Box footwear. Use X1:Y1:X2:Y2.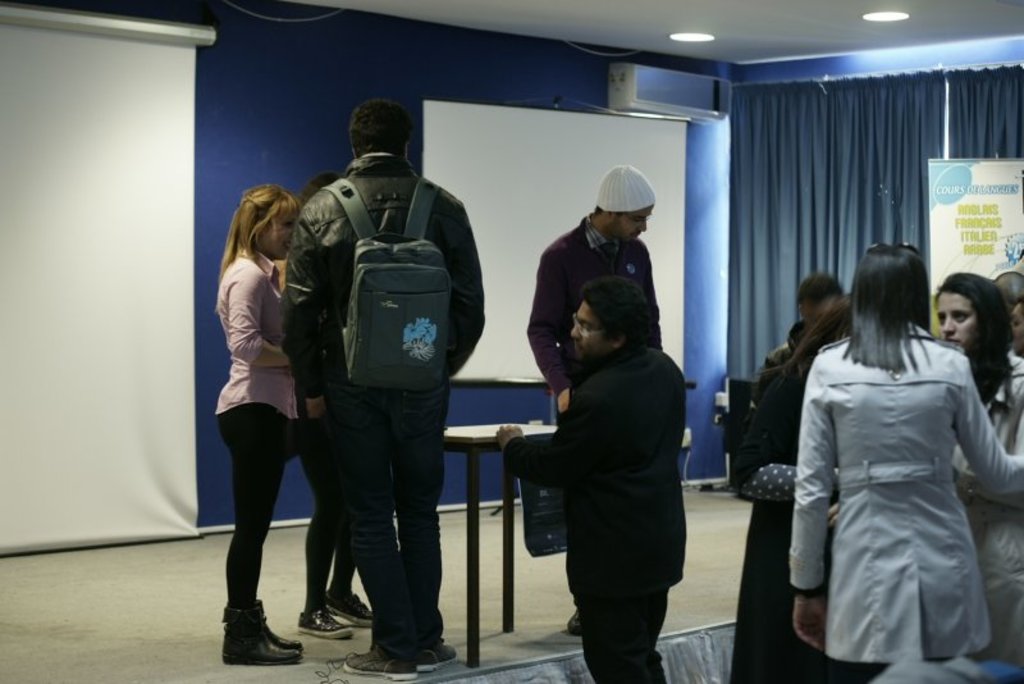
296:606:355:639.
